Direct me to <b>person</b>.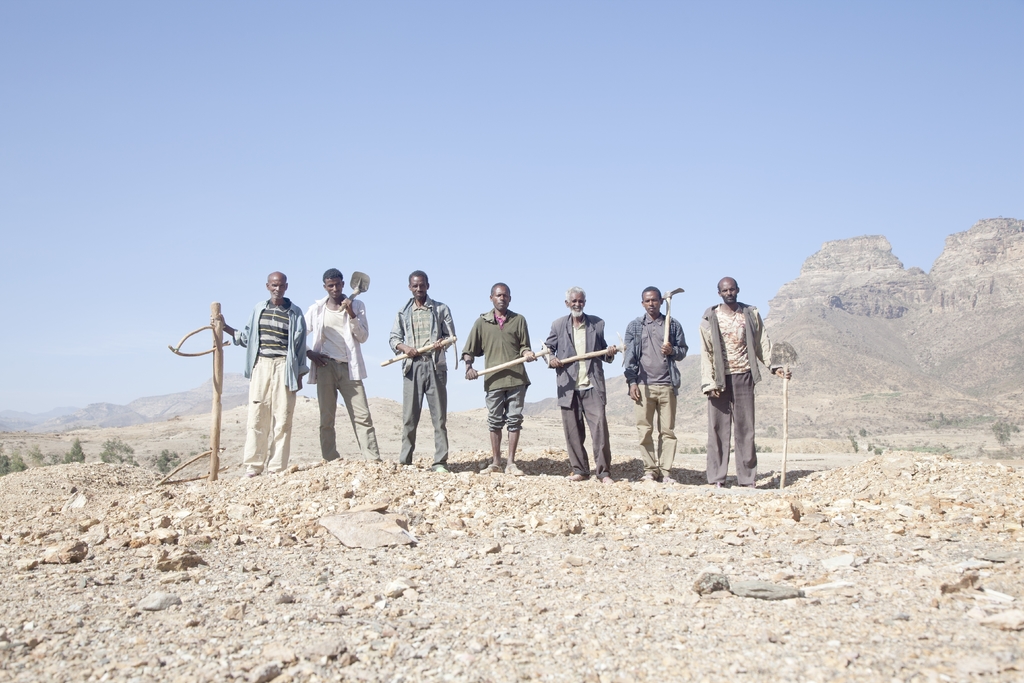
Direction: 395:267:456:466.
